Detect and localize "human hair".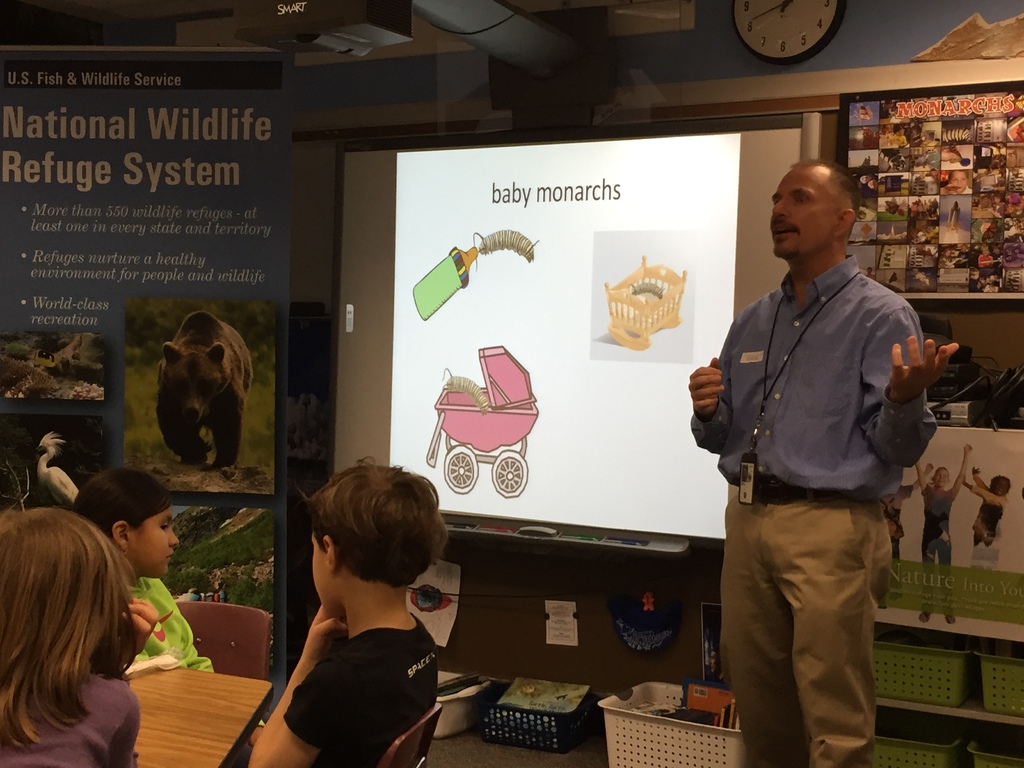
Localized at (0,501,146,767).
